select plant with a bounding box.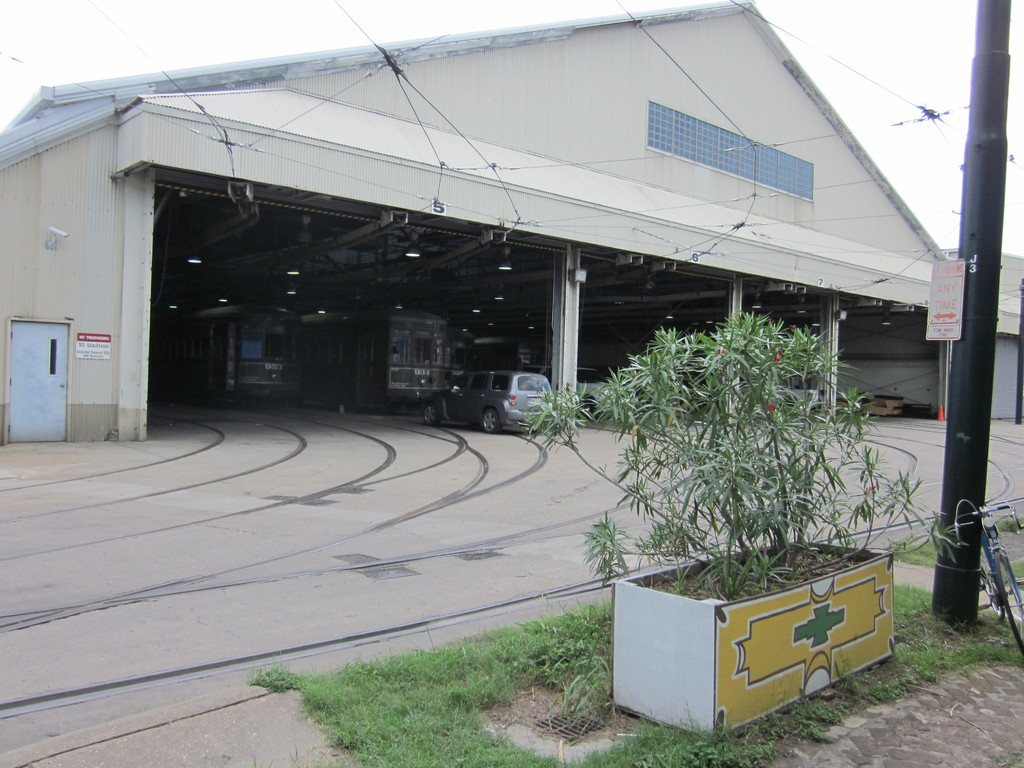
bbox=[538, 655, 617, 735].
